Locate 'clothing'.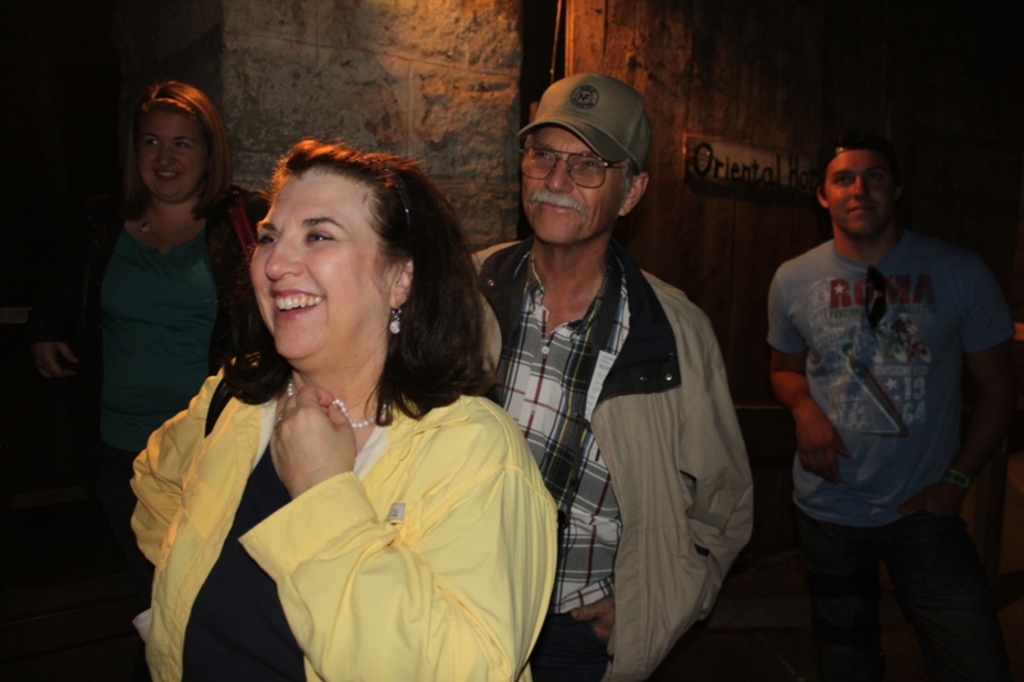
Bounding box: <region>29, 189, 269, 612</region>.
